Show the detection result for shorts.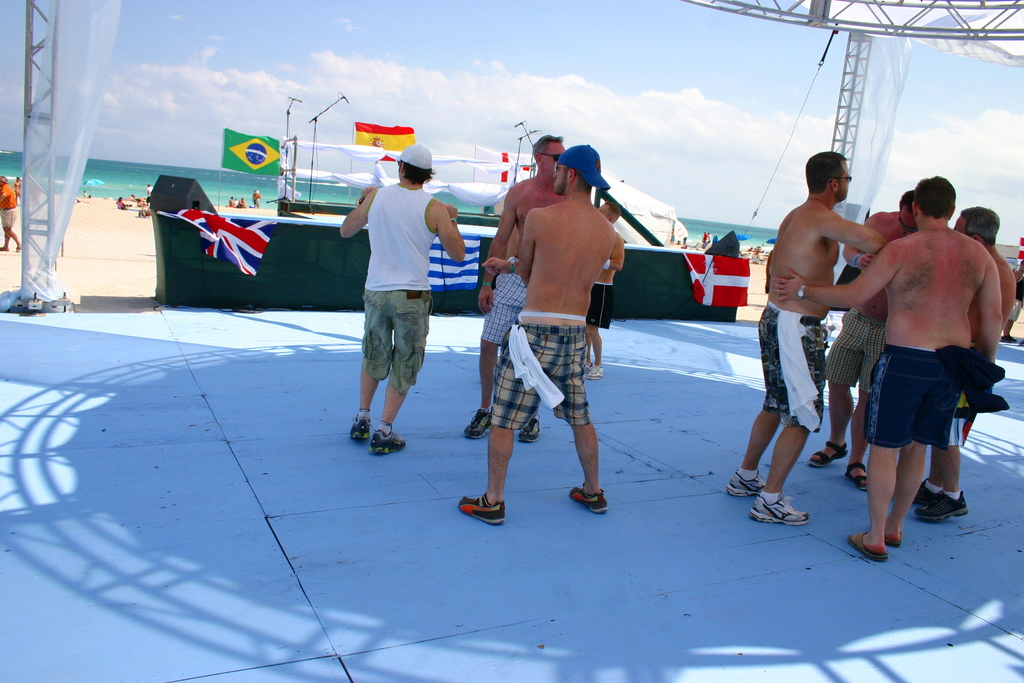
Rect(761, 302, 829, 433).
